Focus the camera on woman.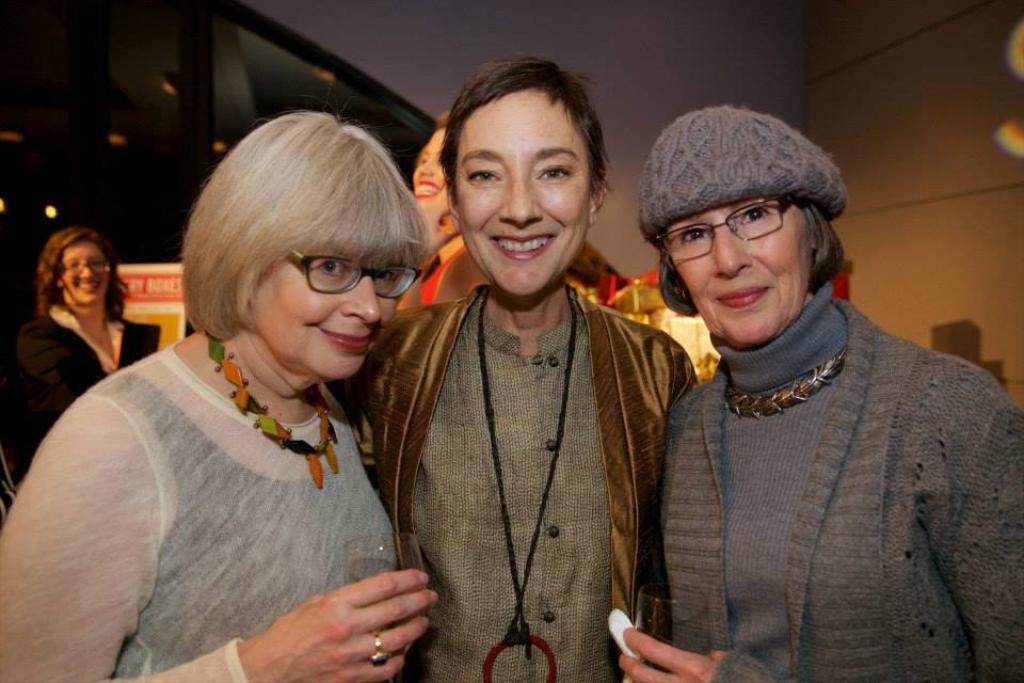
Focus region: region(388, 124, 477, 308).
